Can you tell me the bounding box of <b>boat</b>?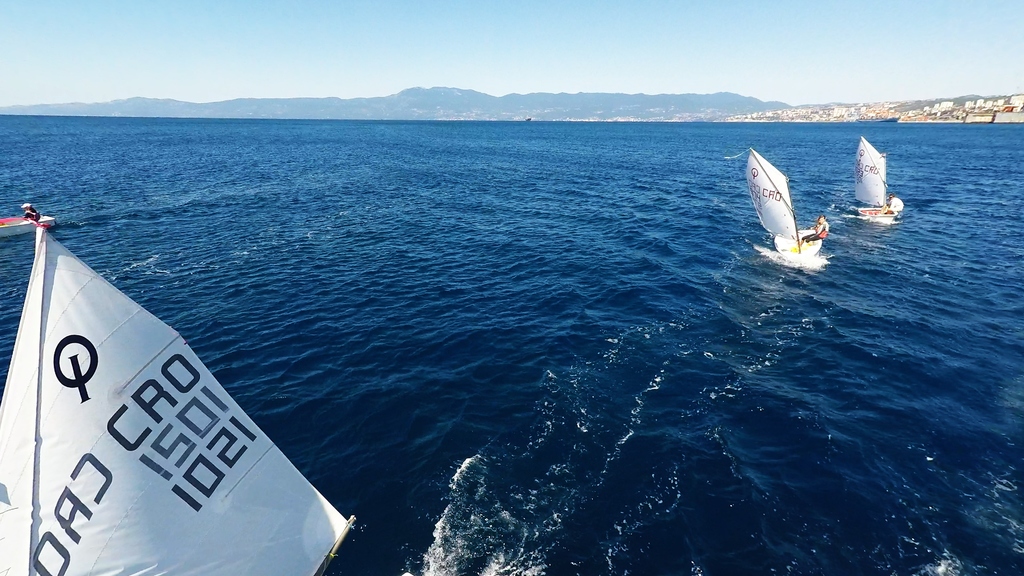
bbox=(845, 137, 900, 221).
